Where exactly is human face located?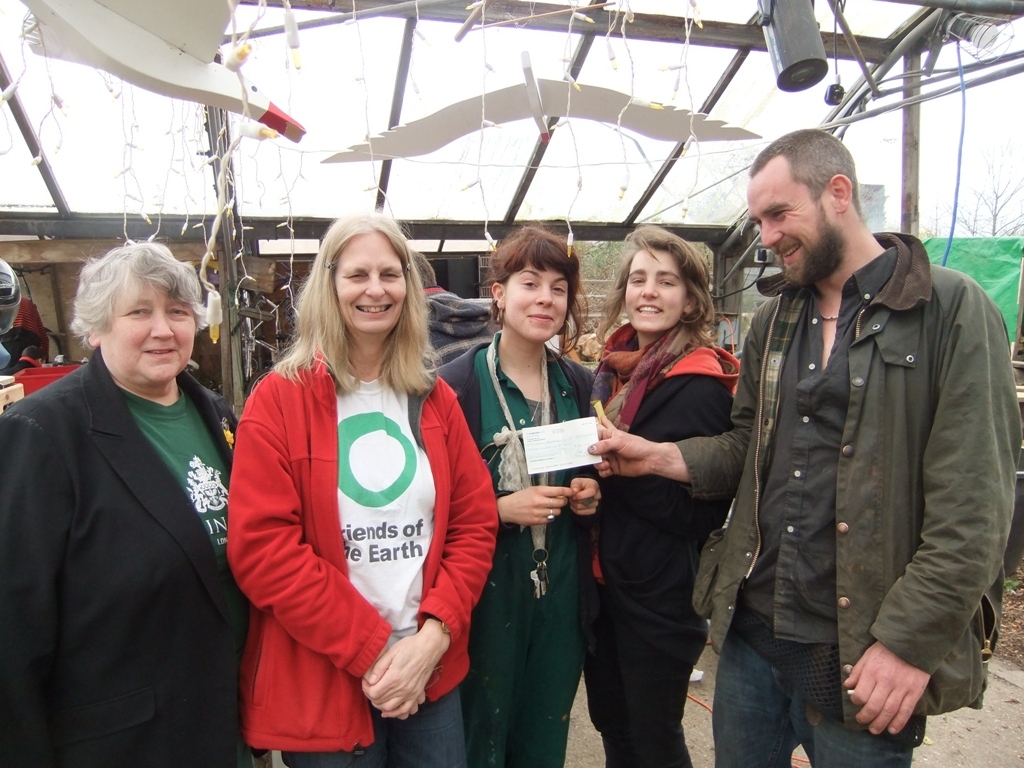
Its bounding box is bbox(332, 226, 402, 339).
